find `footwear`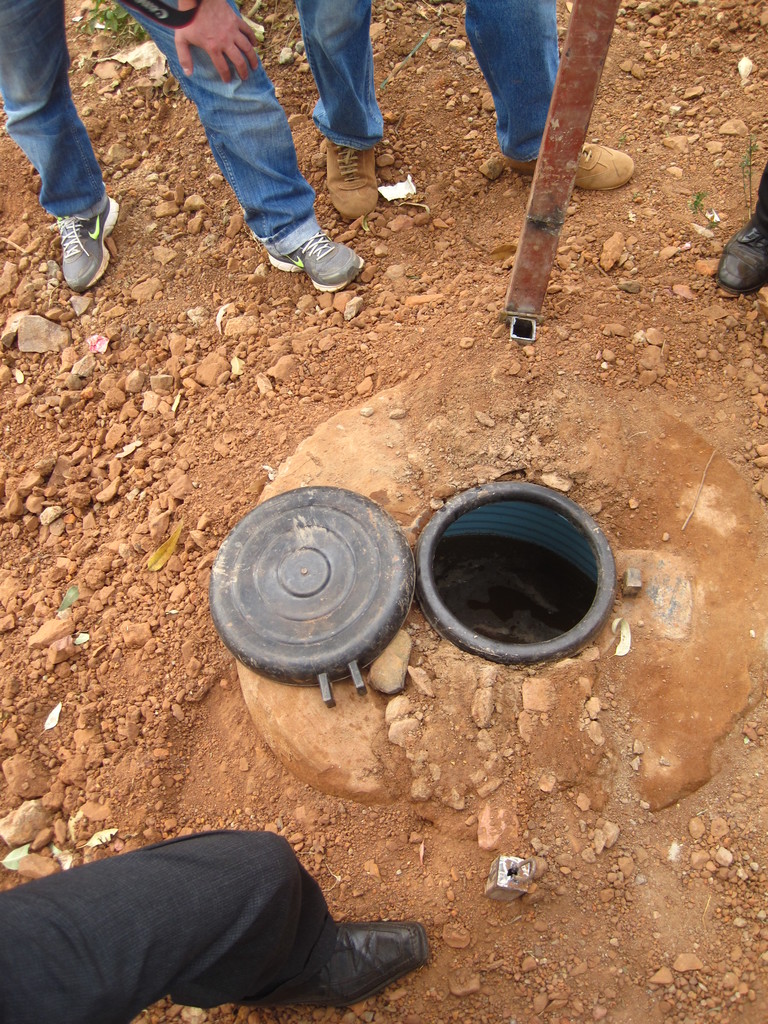
left=61, top=200, right=110, bottom=279
